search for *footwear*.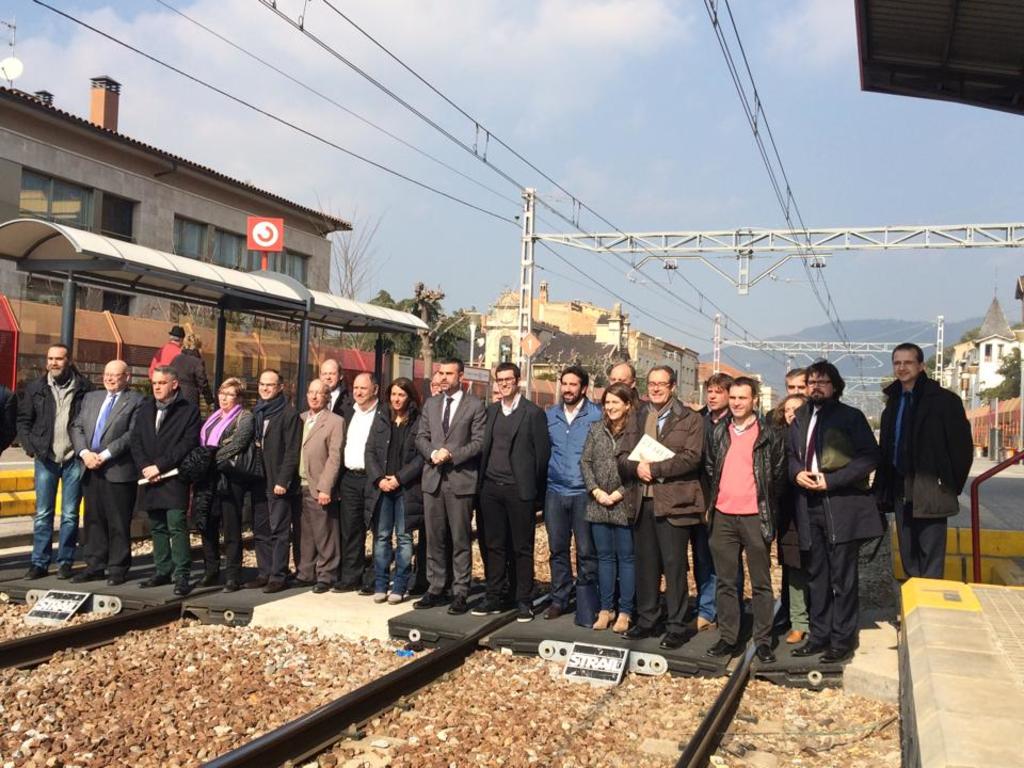
Found at bbox=[625, 623, 654, 639].
